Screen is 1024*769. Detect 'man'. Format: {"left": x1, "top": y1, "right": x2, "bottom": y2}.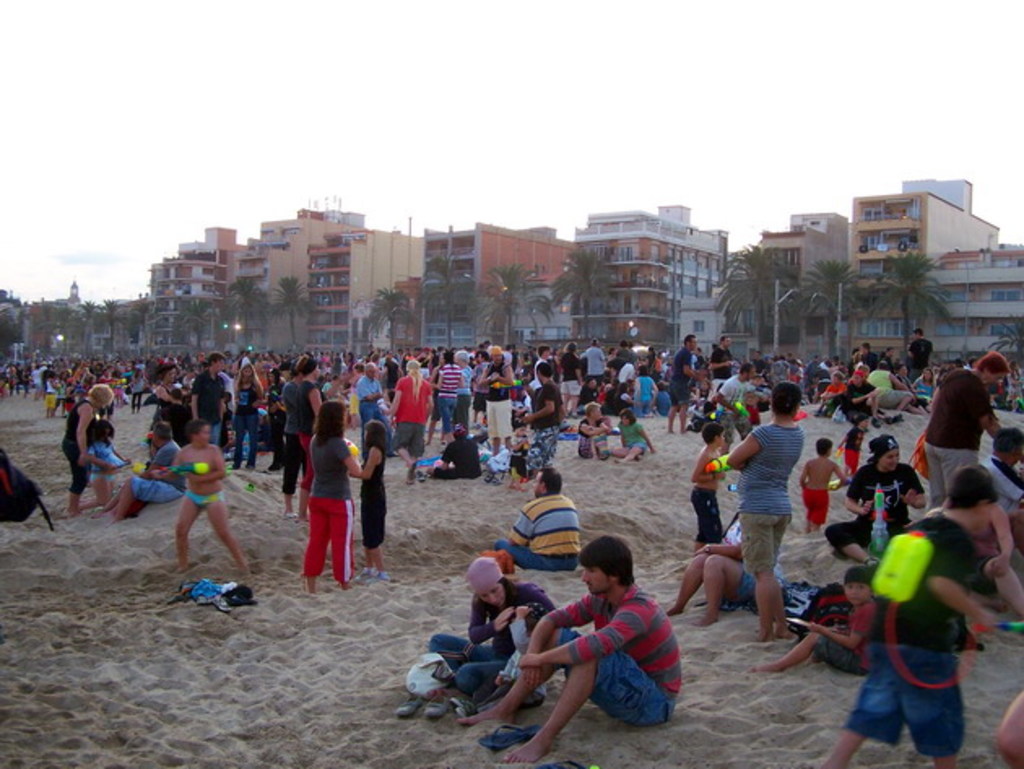
{"left": 193, "top": 353, "right": 229, "bottom": 437}.
